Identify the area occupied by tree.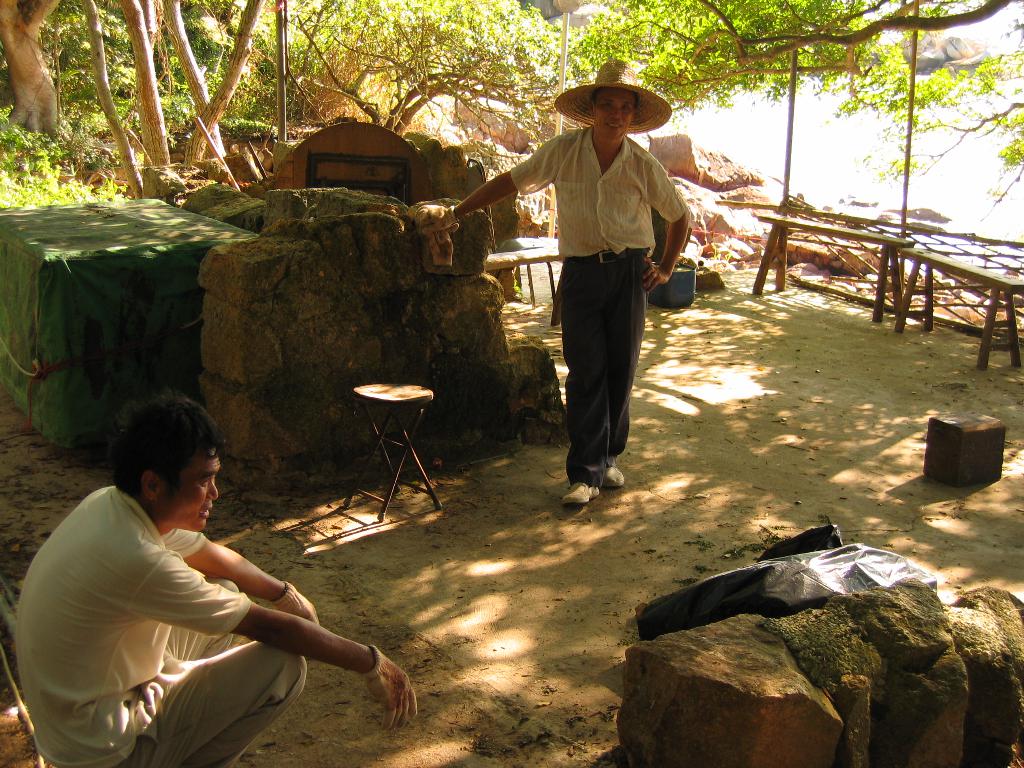
Area: [0,0,77,138].
